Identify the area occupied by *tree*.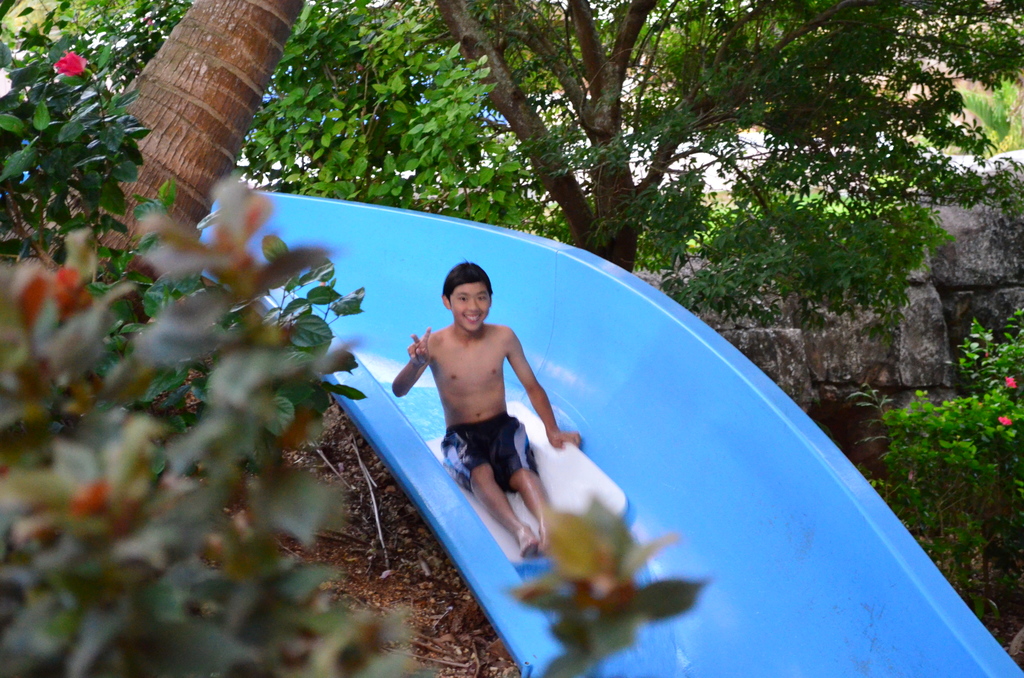
Area: 264:0:1023:368.
